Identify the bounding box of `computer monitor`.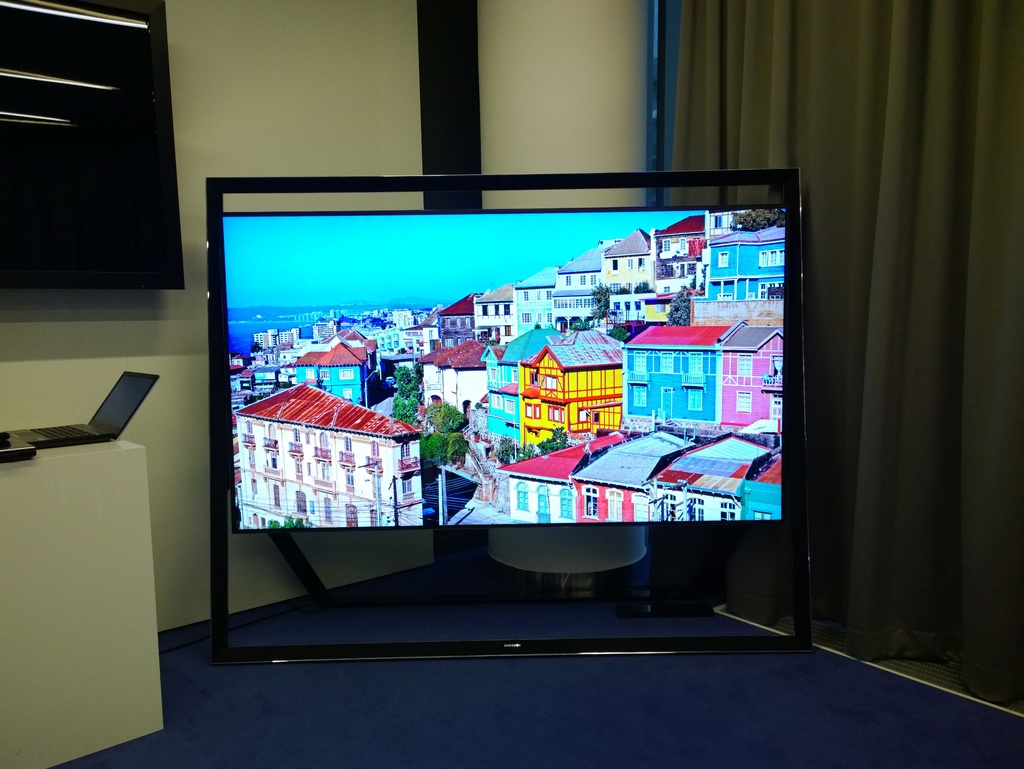
204,161,794,538.
